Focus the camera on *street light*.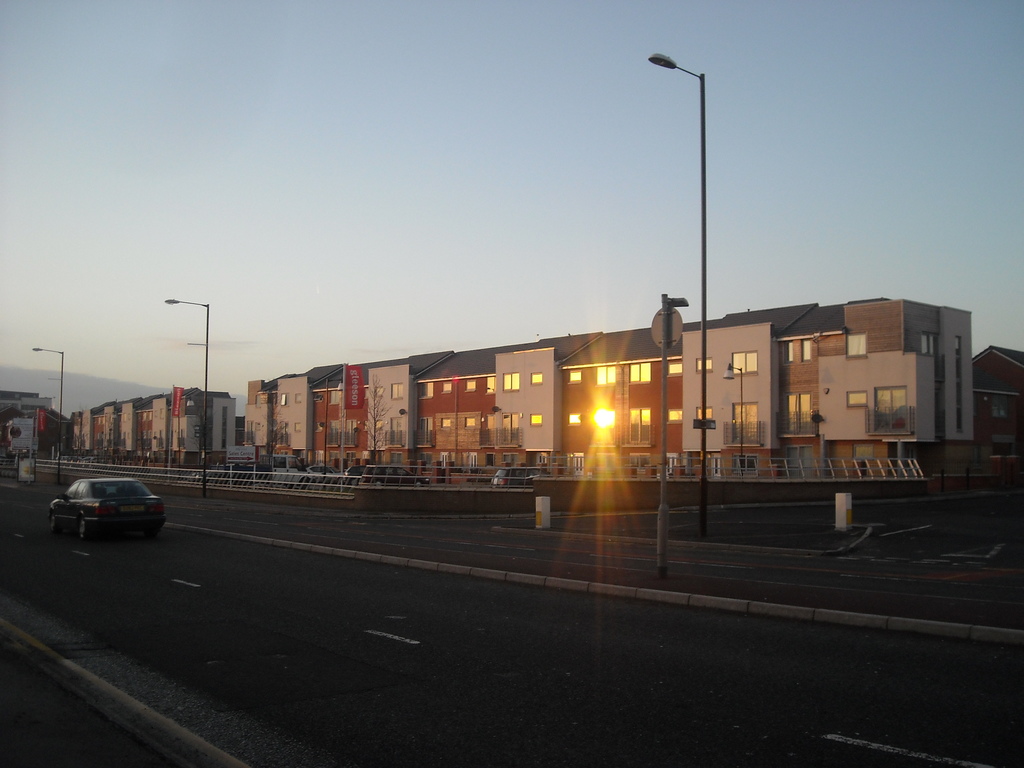
Focus region: (x1=166, y1=296, x2=211, y2=495).
